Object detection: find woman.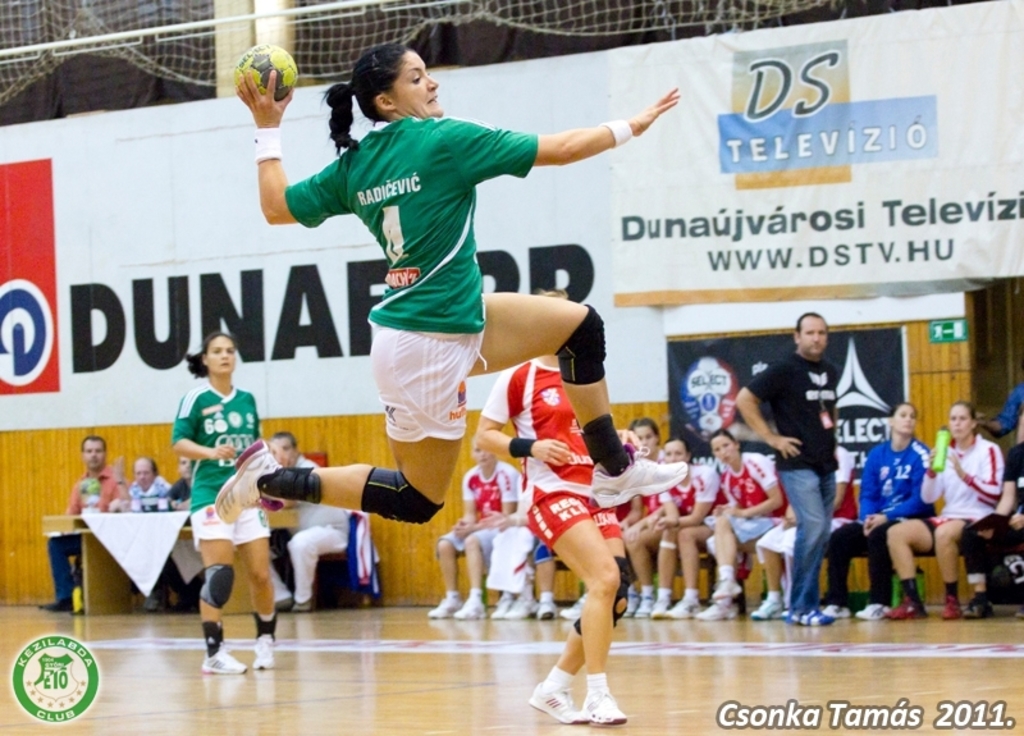
left=169, top=323, right=276, bottom=677.
